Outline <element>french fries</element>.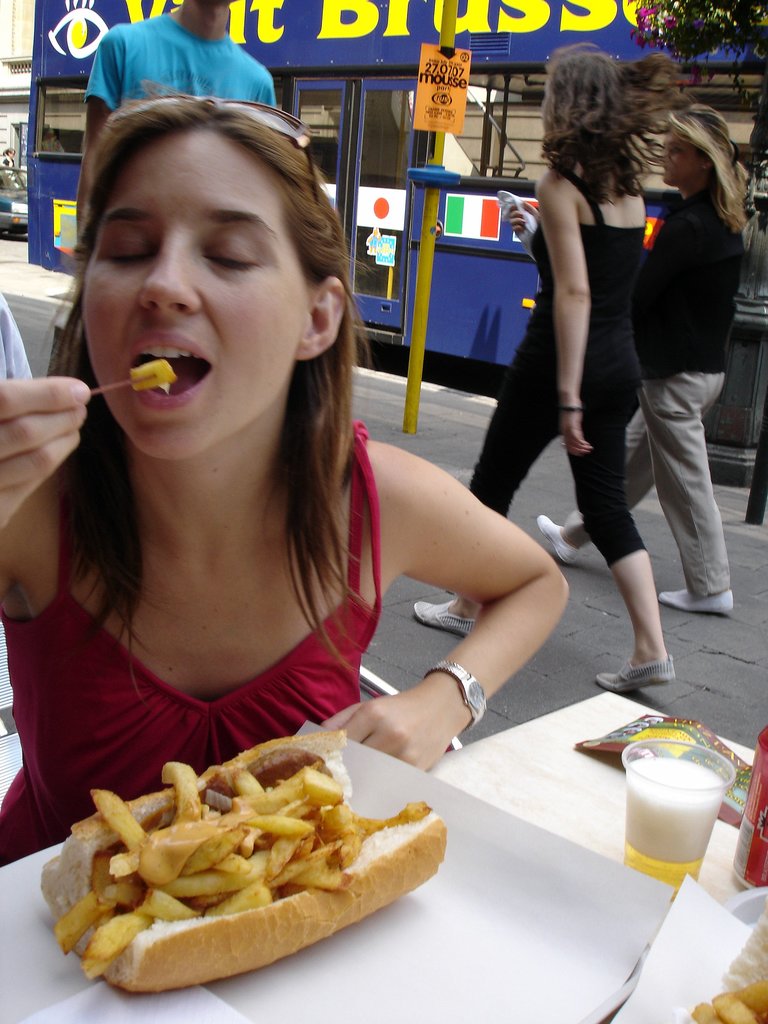
Outline: 85 787 150 856.
